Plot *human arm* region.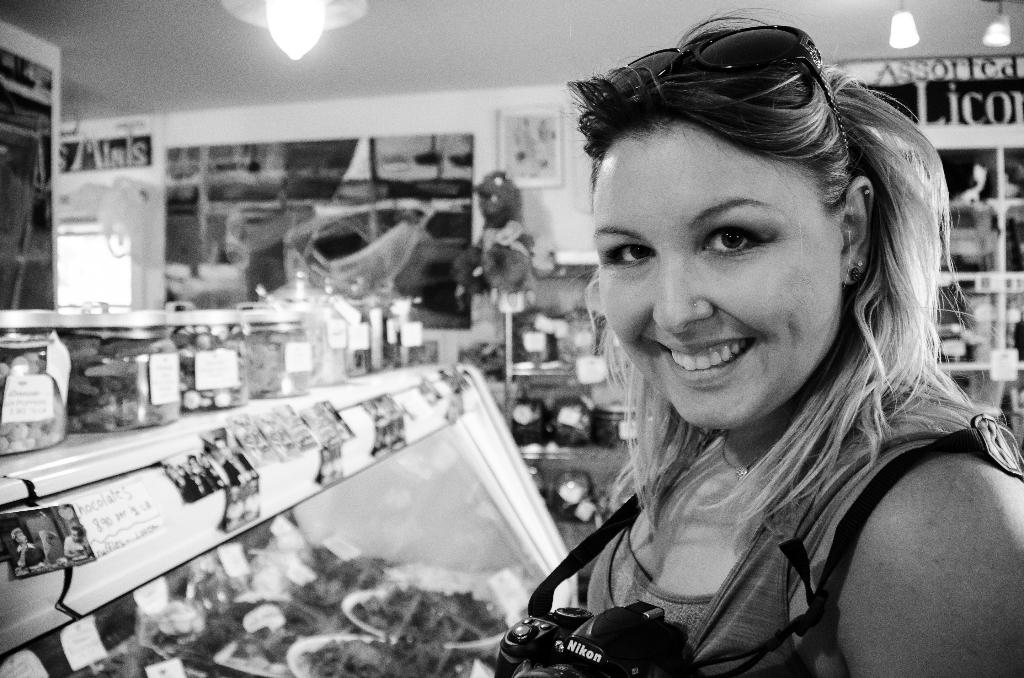
Plotted at {"left": 830, "top": 457, "right": 1023, "bottom": 677}.
